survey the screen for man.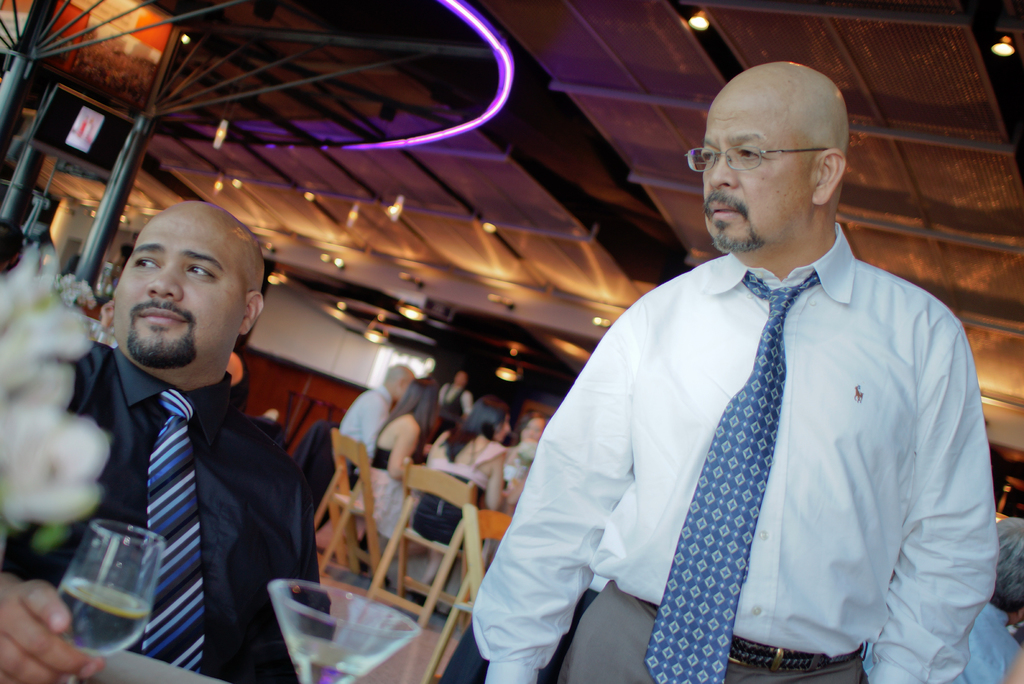
Survey found: {"left": 40, "top": 186, "right": 317, "bottom": 671}.
